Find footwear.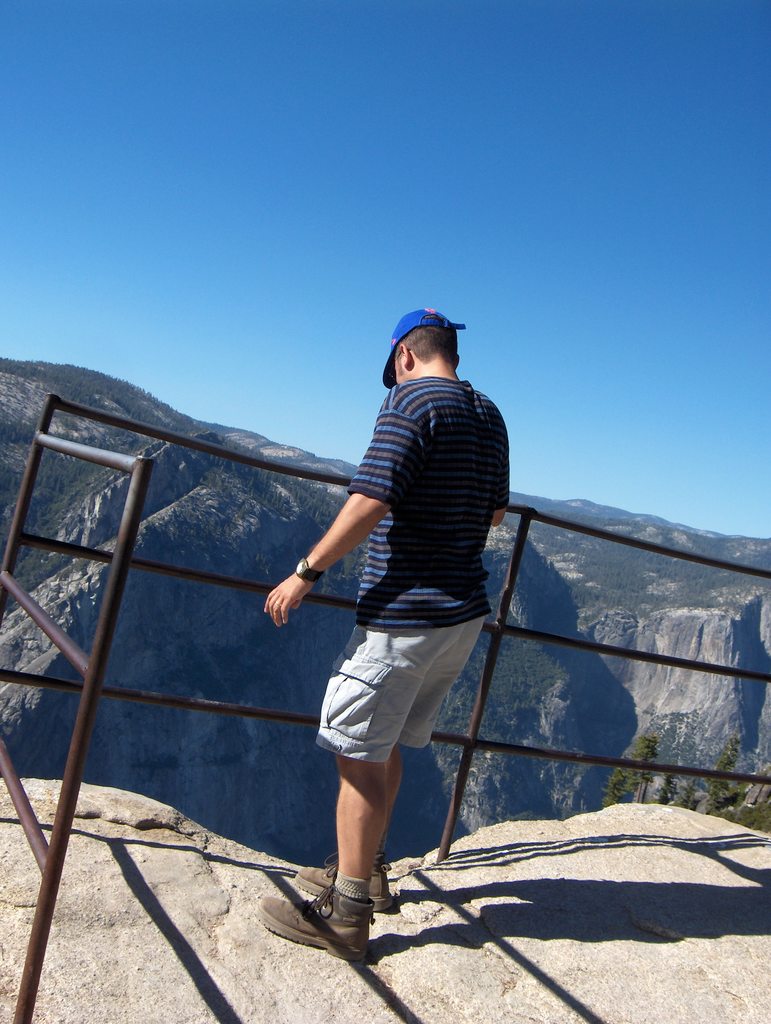
287 854 395 907.
